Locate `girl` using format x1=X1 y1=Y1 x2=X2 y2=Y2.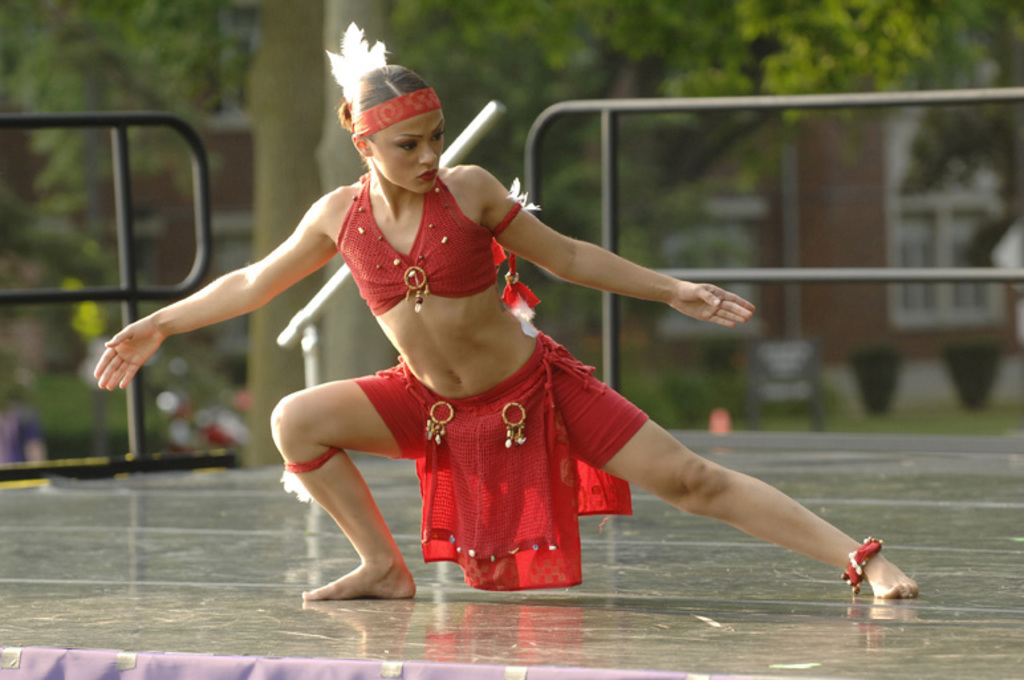
x1=84 y1=15 x2=926 y2=604.
